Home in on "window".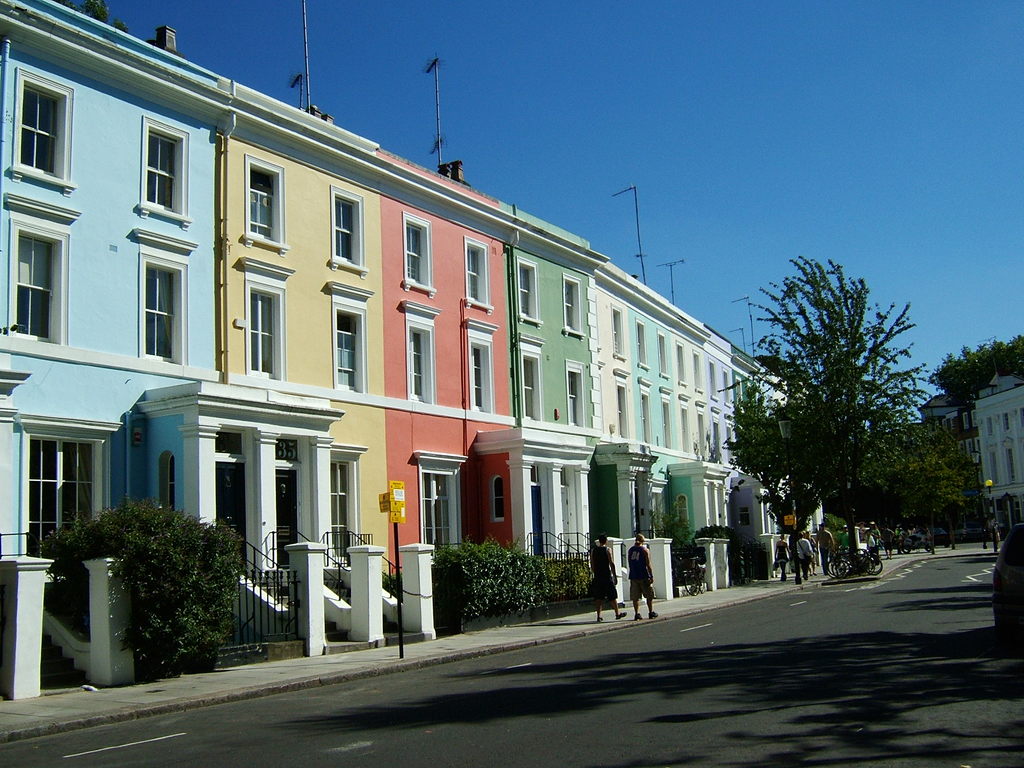
Homed in at {"left": 330, "top": 284, "right": 371, "bottom": 394}.
